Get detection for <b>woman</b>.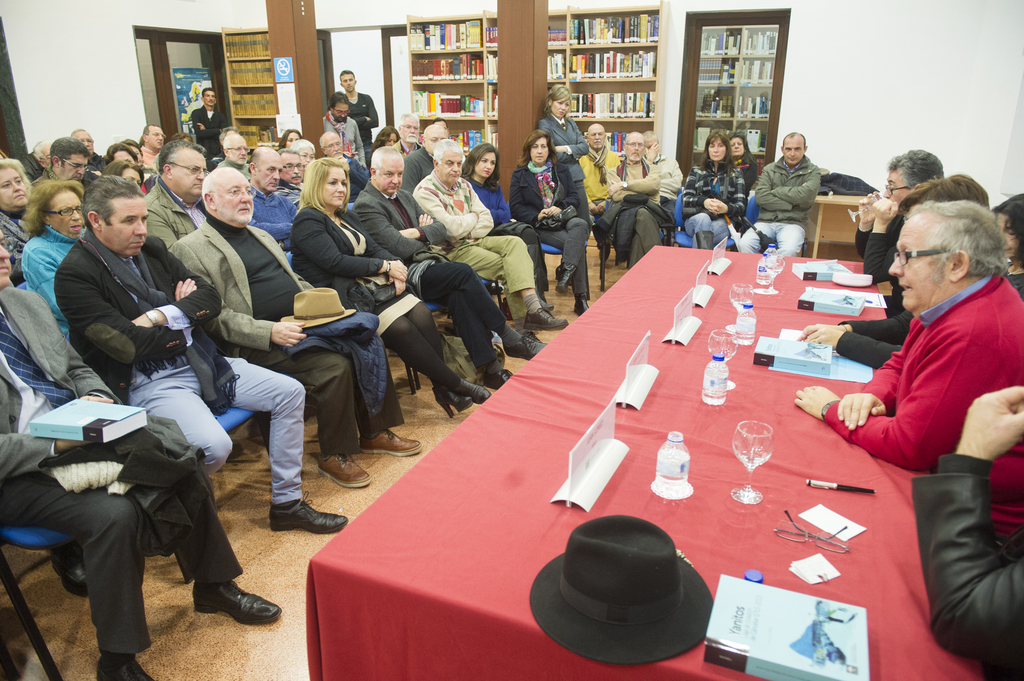
Detection: <box>294,138,321,166</box>.
